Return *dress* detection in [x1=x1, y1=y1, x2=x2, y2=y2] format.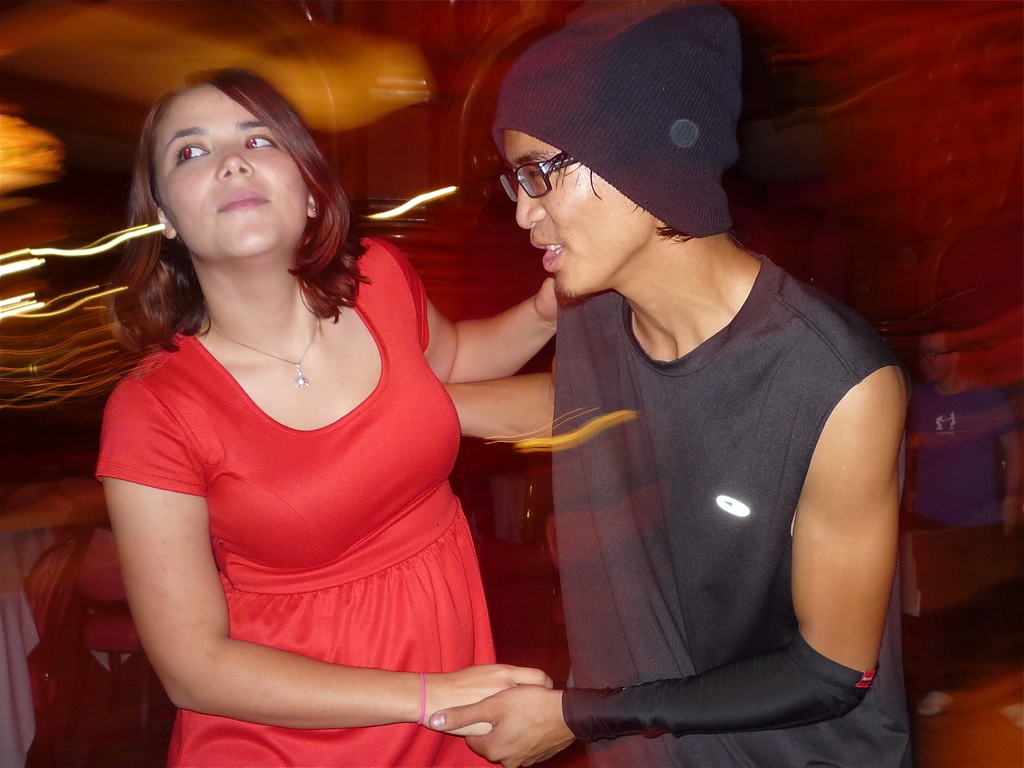
[x1=98, y1=231, x2=480, y2=721].
